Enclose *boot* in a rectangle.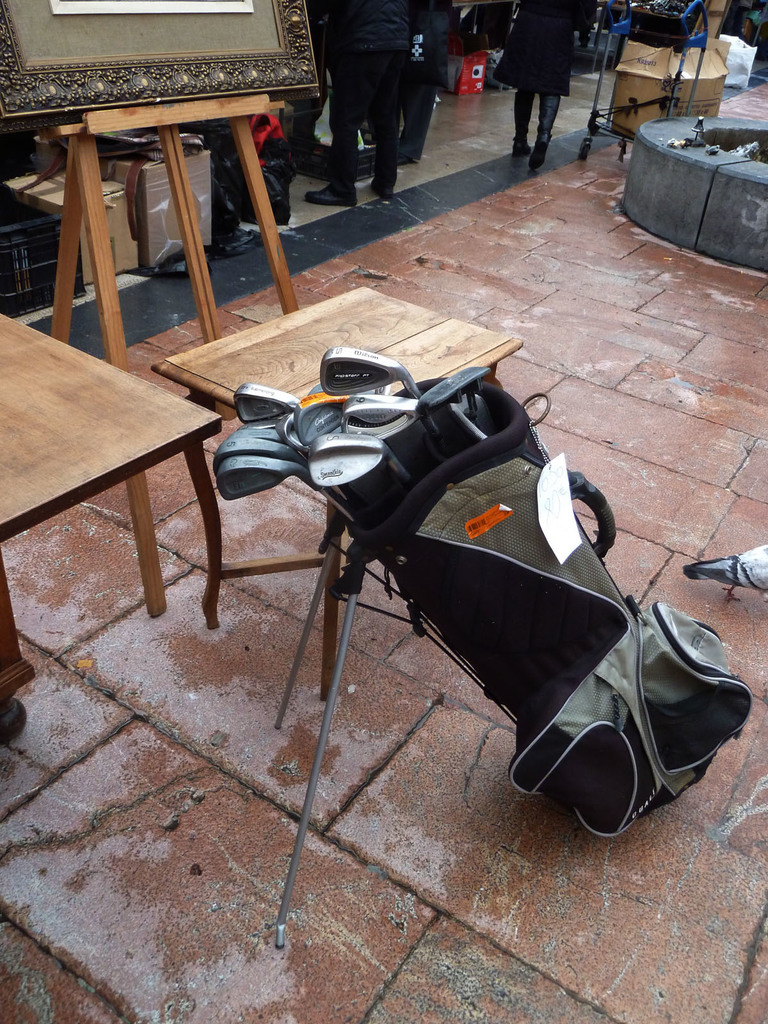
[300,177,359,211].
